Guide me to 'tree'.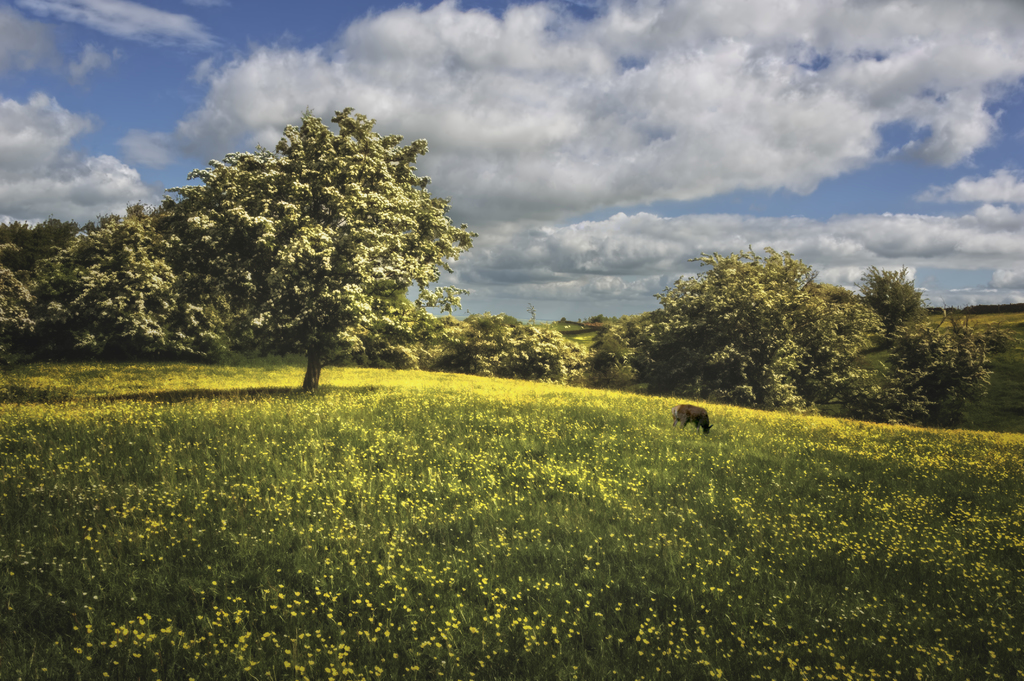
Guidance: 635 236 884 413.
